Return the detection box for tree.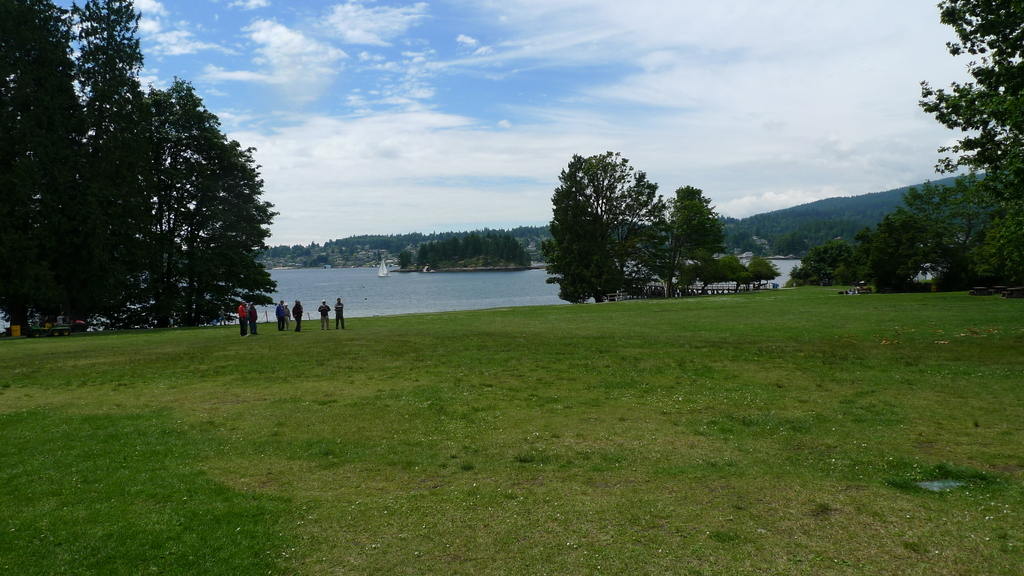
866, 206, 955, 282.
